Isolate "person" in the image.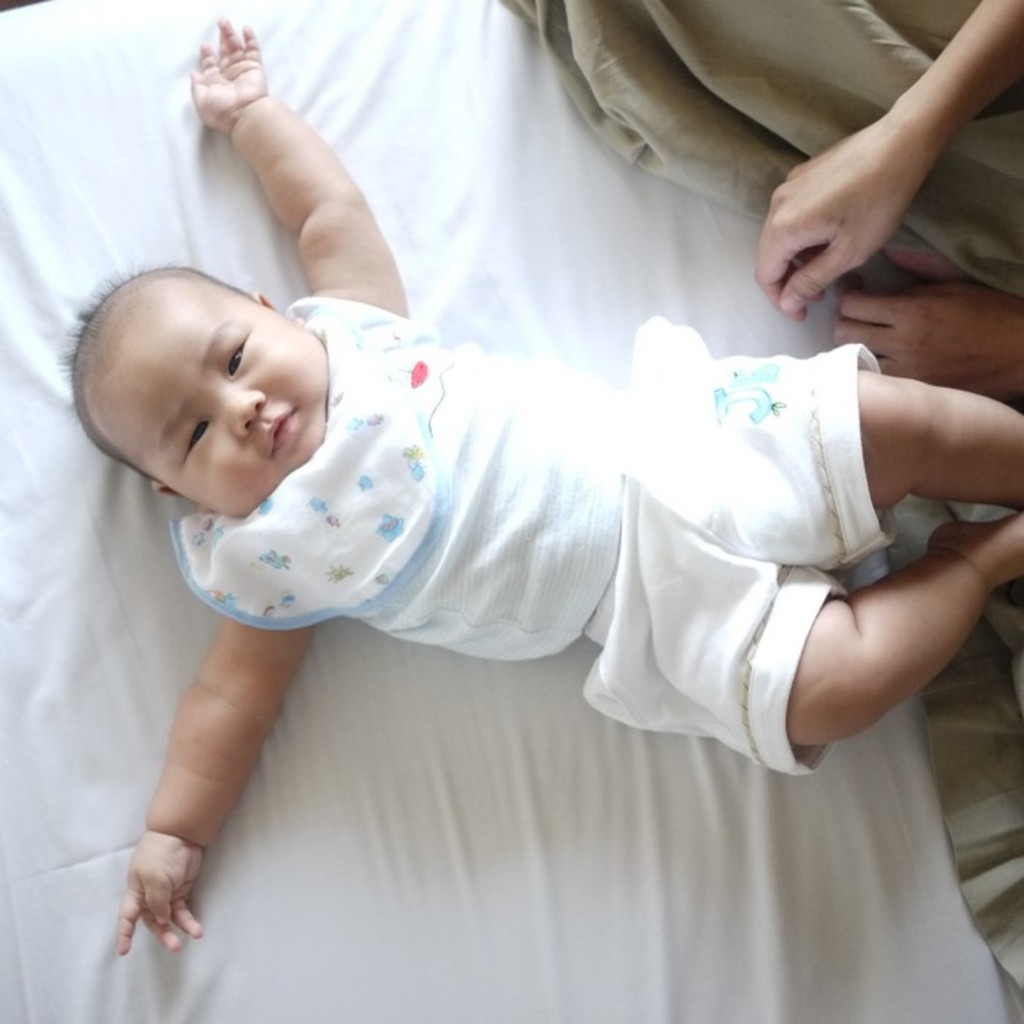
Isolated region: {"left": 752, "top": 0, "right": 1023, "bottom": 404}.
